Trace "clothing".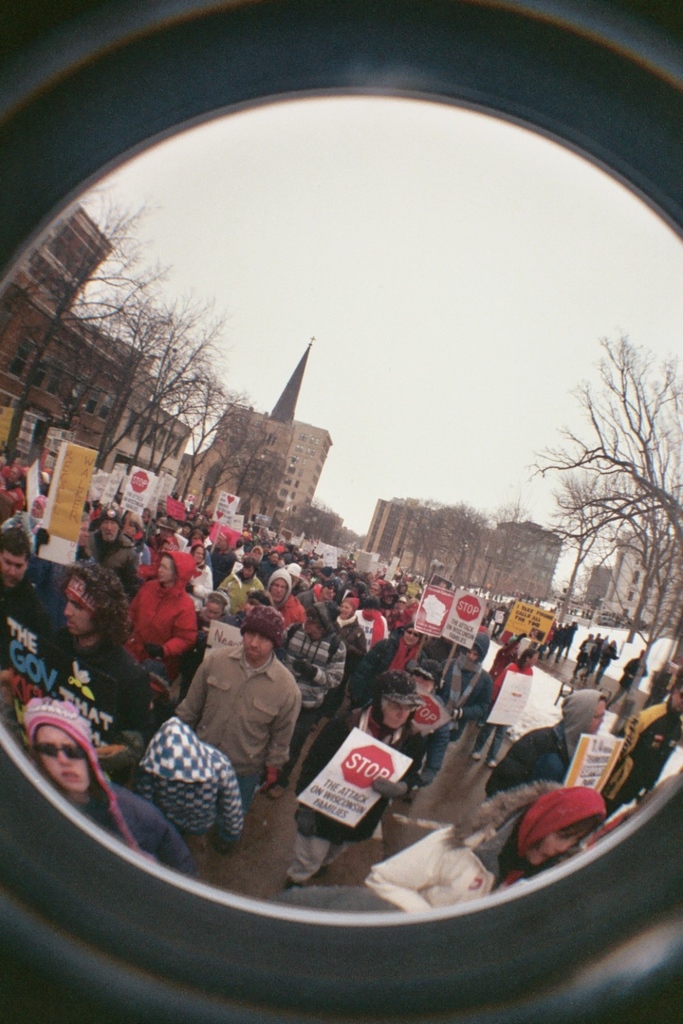
Traced to bbox=(0, 603, 64, 711).
